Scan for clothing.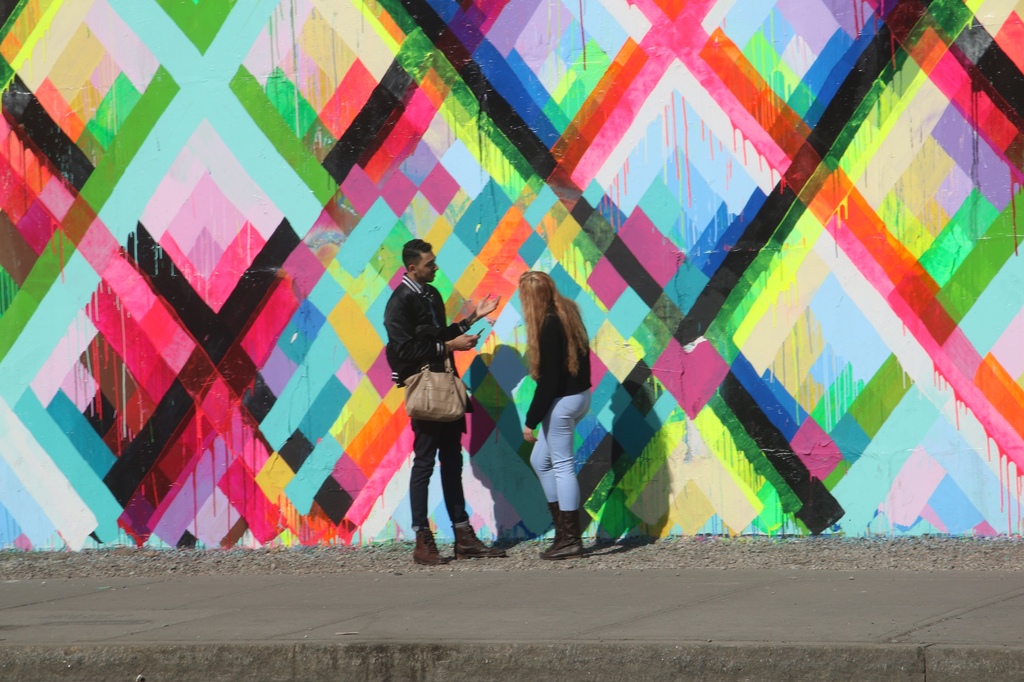
Scan result: box=[390, 264, 464, 516].
